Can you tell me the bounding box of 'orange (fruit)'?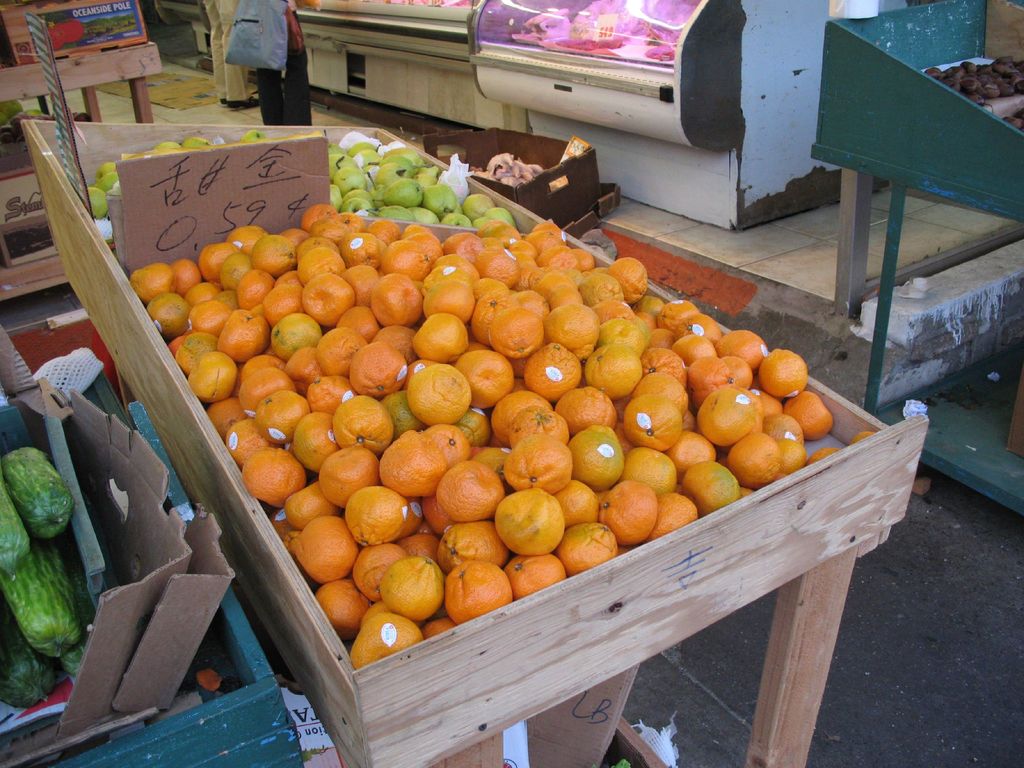
crop(733, 430, 781, 486).
